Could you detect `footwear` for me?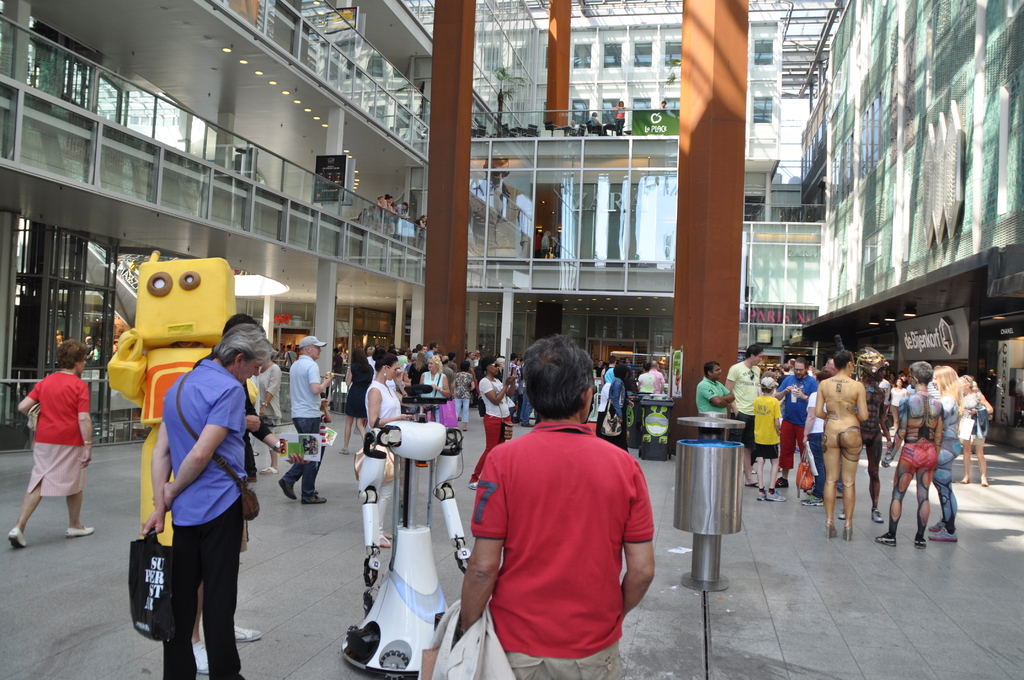
Detection result: (x1=259, y1=464, x2=282, y2=474).
